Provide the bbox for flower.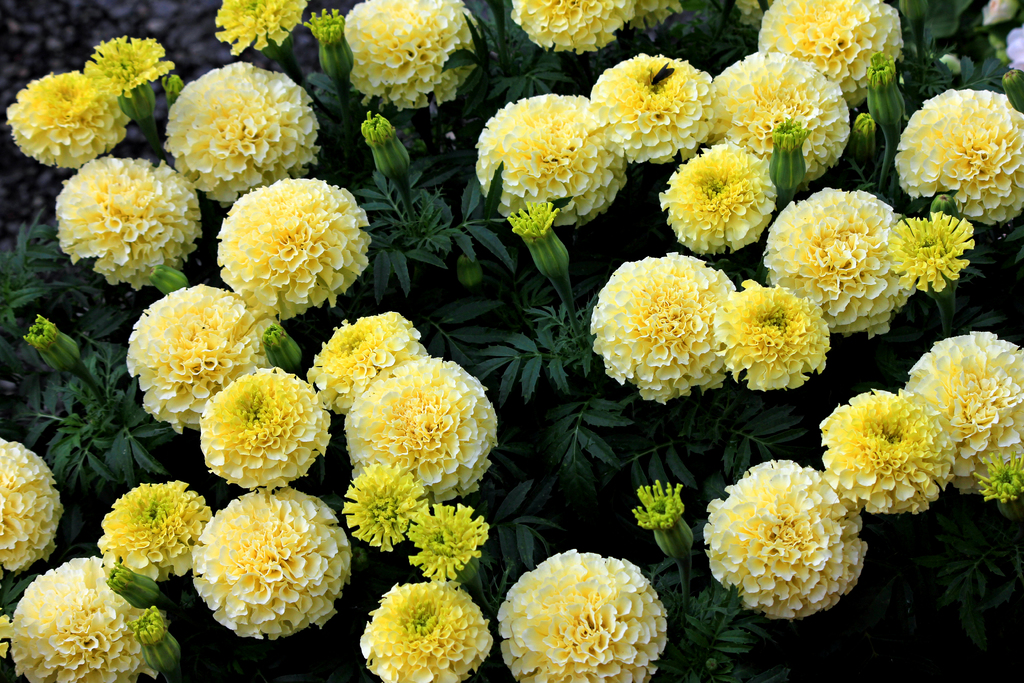
BBox(648, 140, 785, 252).
